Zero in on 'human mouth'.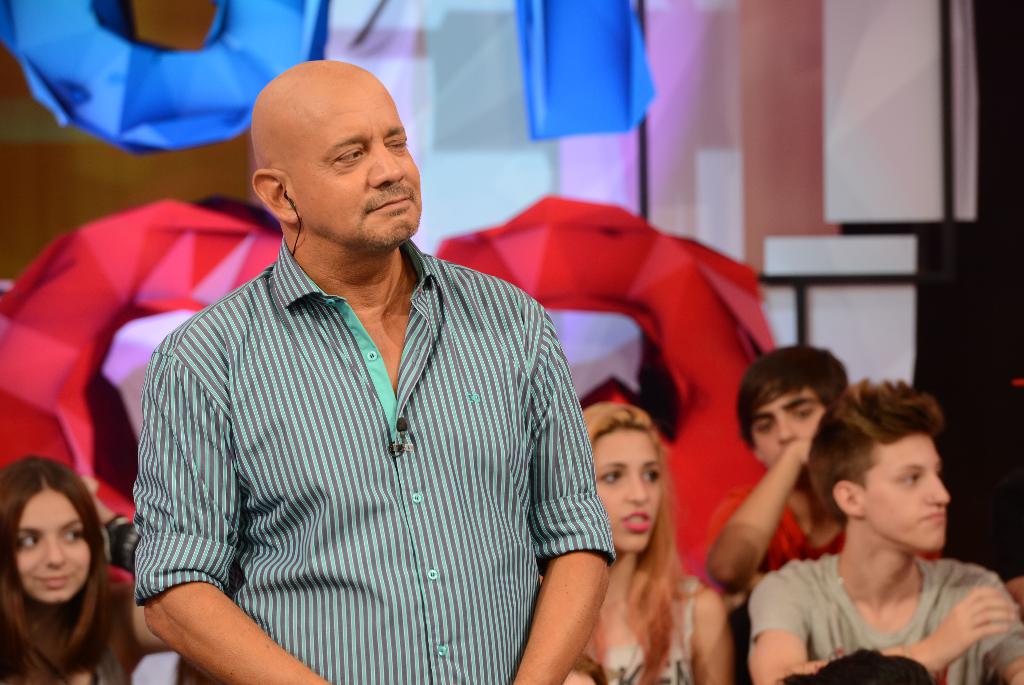
Zeroed in: (x1=41, y1=569, x2=71, y2=586).
